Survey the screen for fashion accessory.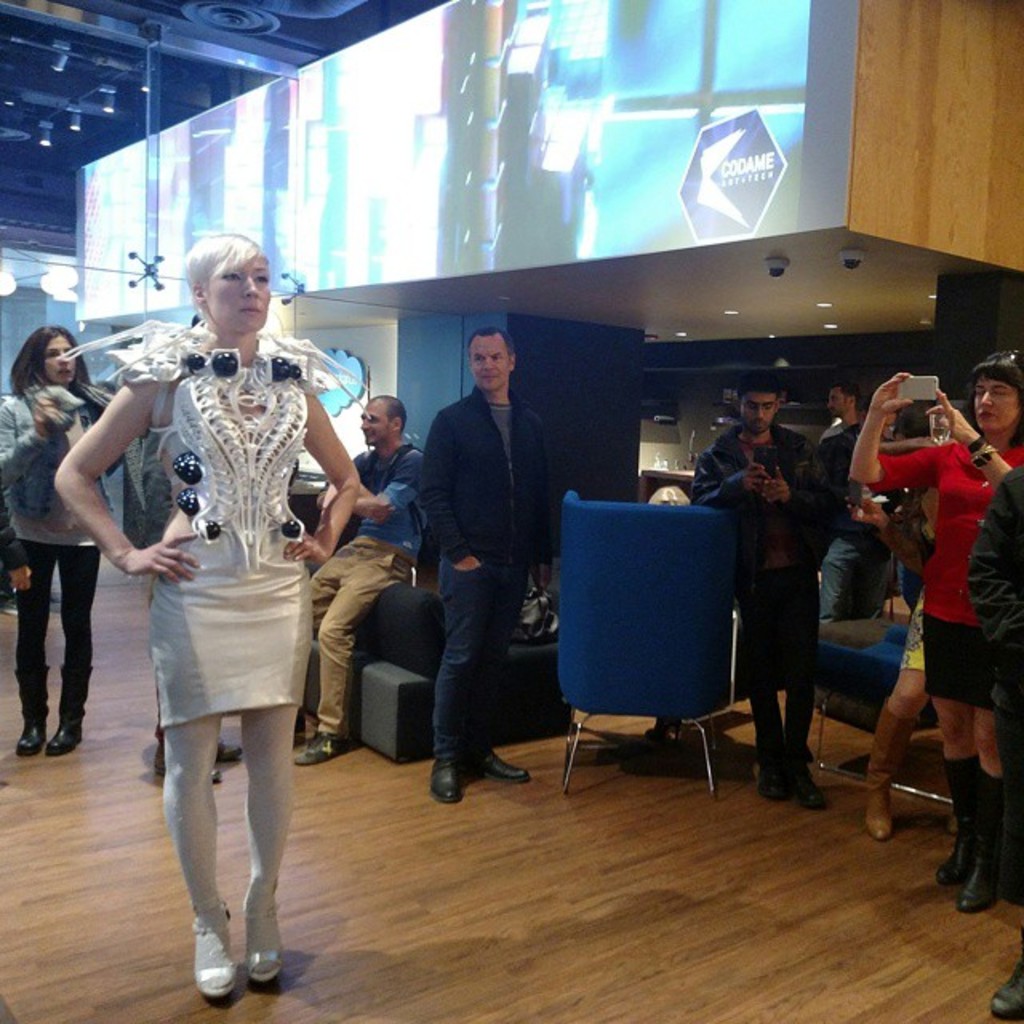
Survey found: left=938, top=742, right=978, bottom=875.
